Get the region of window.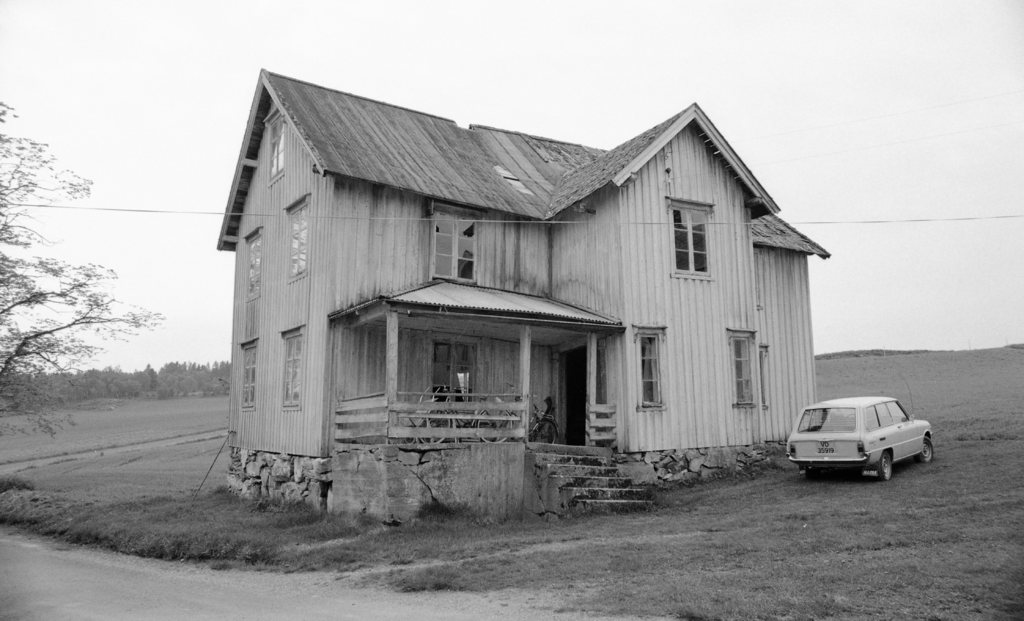
x1=428, y1=344, x2=473, y2=395.
